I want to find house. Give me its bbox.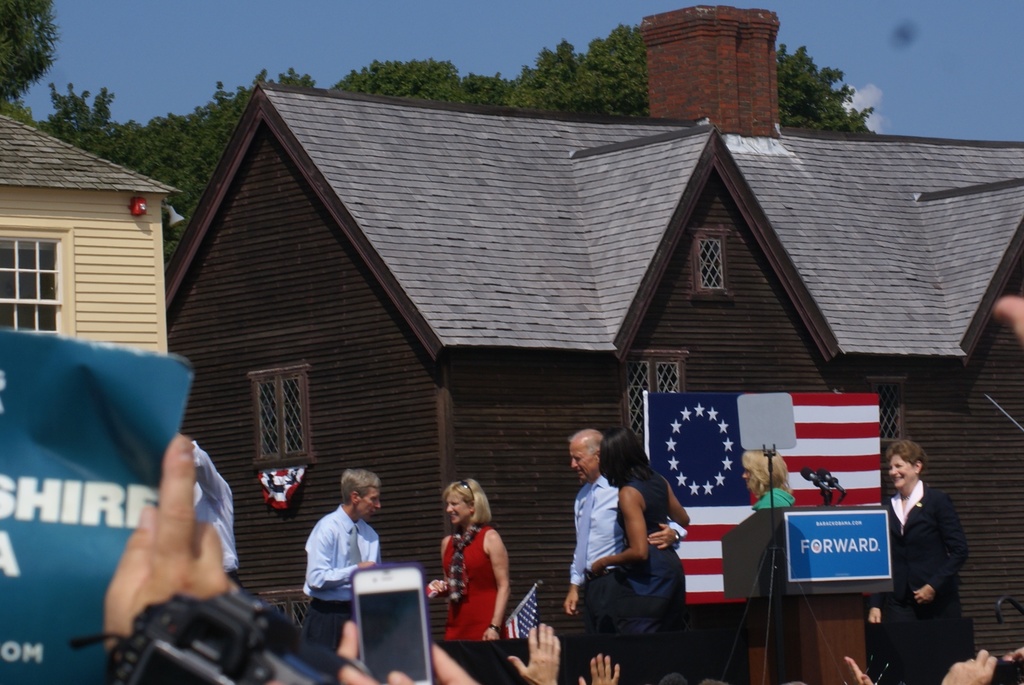
locate(0, 110, 189, 329).
